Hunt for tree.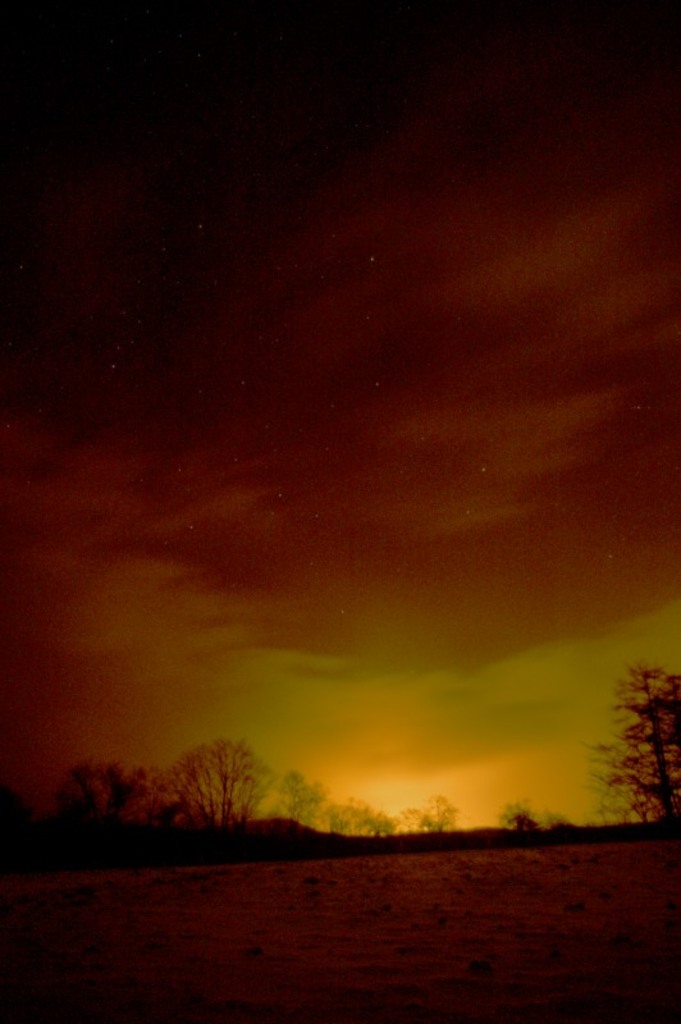
Hunted down at l=148, t=733, r=279, b=837.
